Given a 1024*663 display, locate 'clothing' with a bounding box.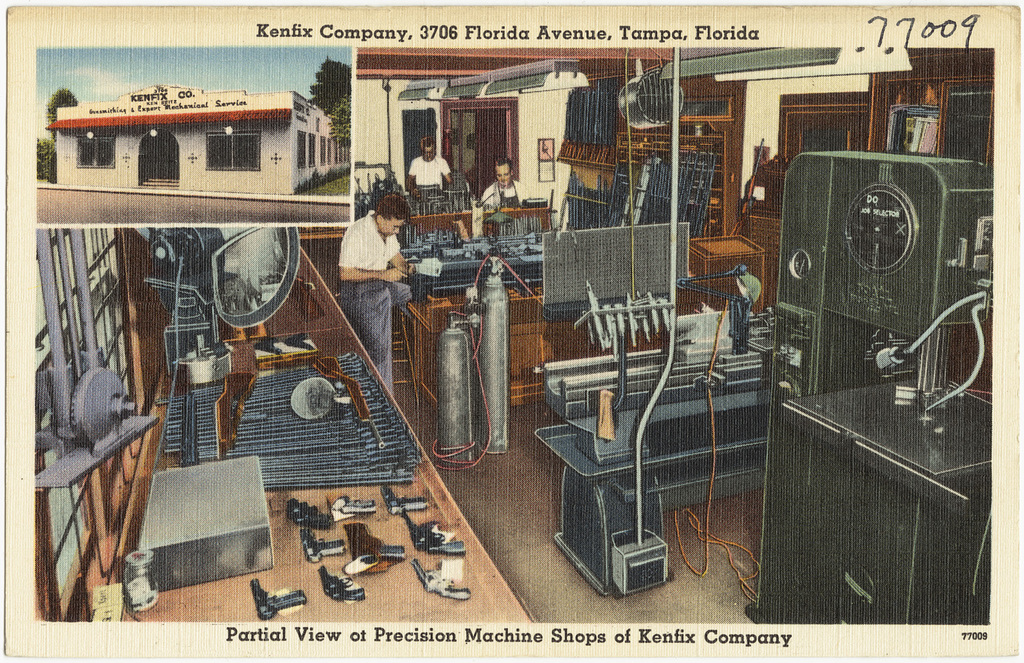
Located: left=412, top=153, right=453, bottom=180.
